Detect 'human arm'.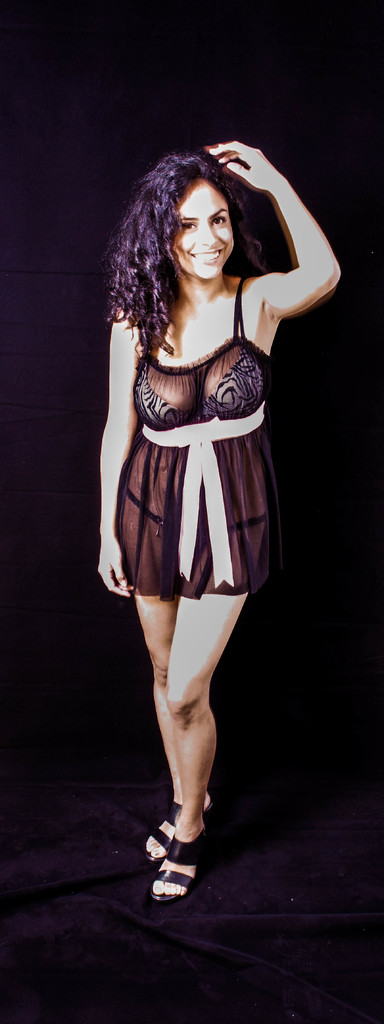
Detected at detection(97, 273, 164, 600).
